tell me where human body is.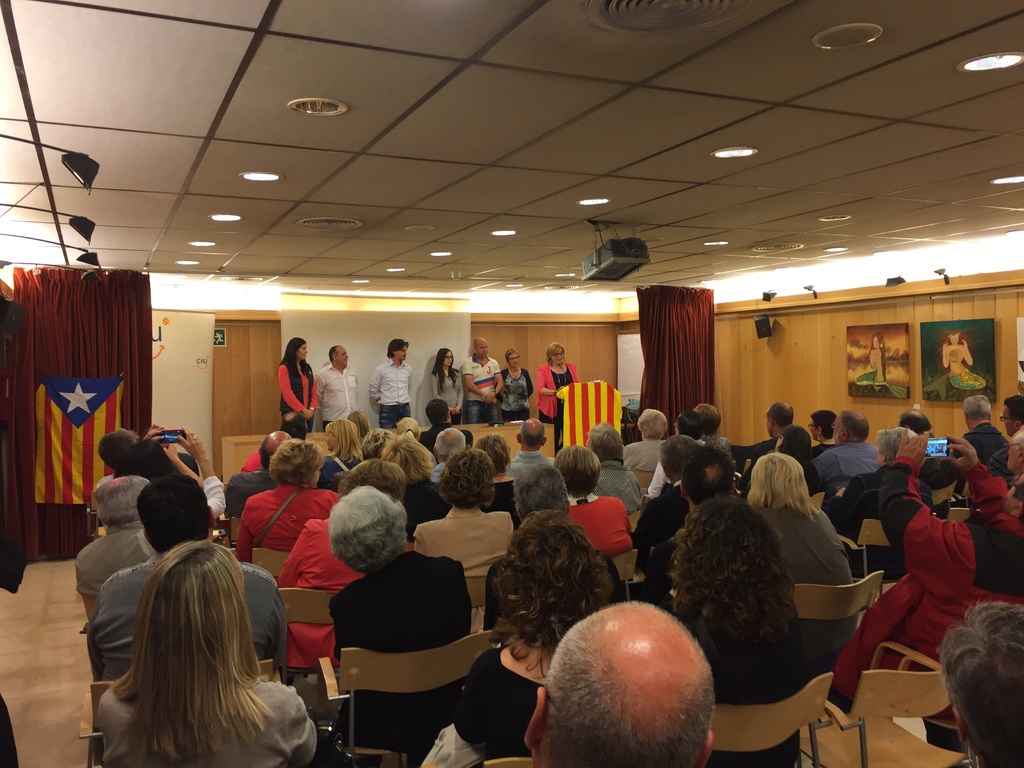
human body is at 95, 429, 170, 497.
